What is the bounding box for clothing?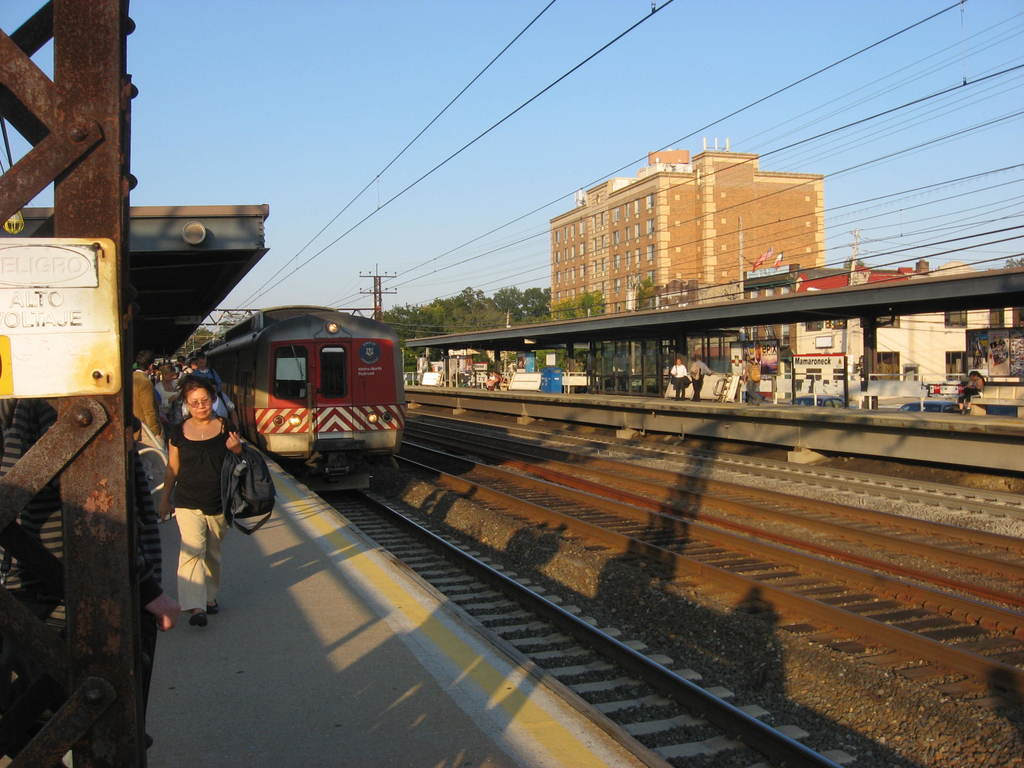
bbox=[198, 367, 225, 392].
